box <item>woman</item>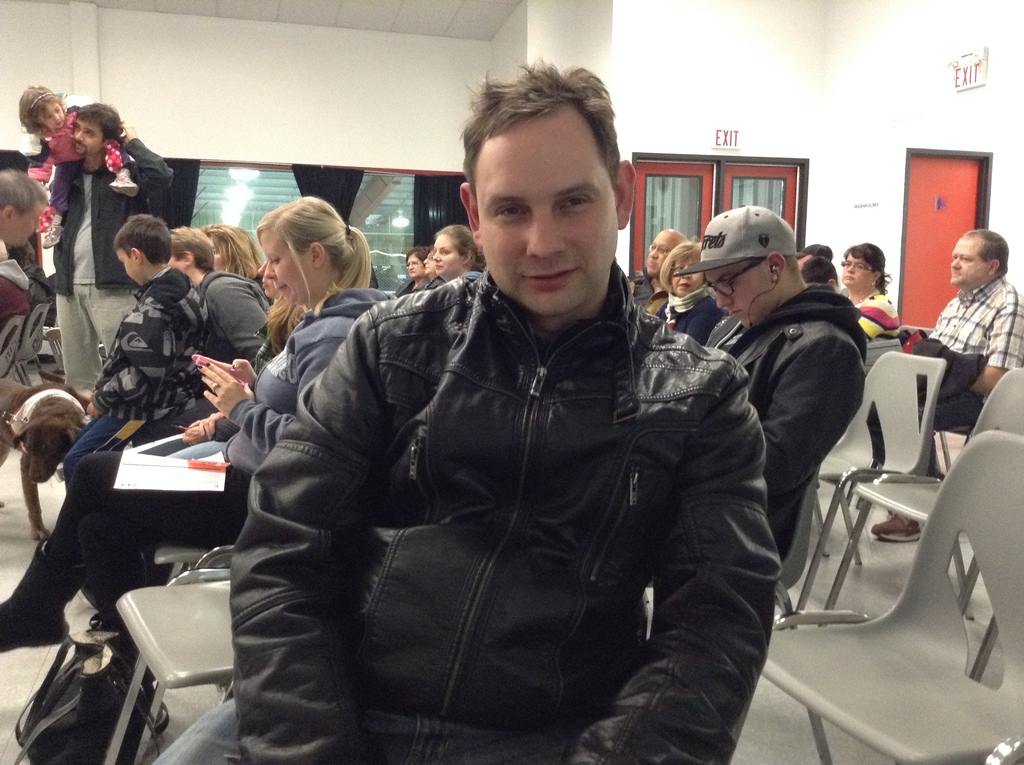
426,243,444,293
